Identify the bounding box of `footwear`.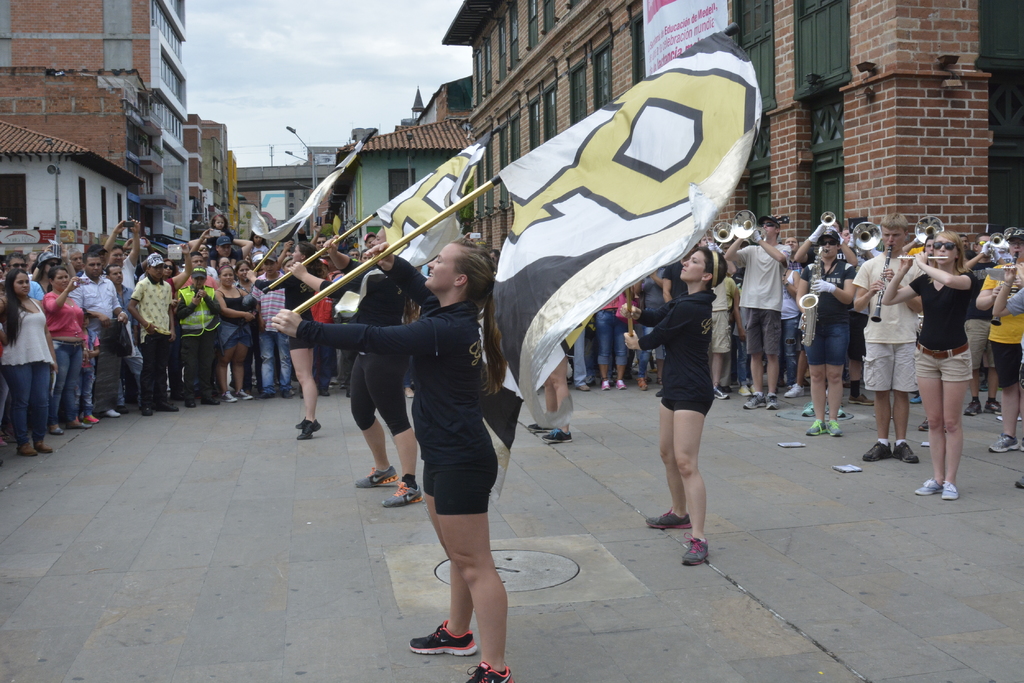
box=[796, 396, 818, 417].
